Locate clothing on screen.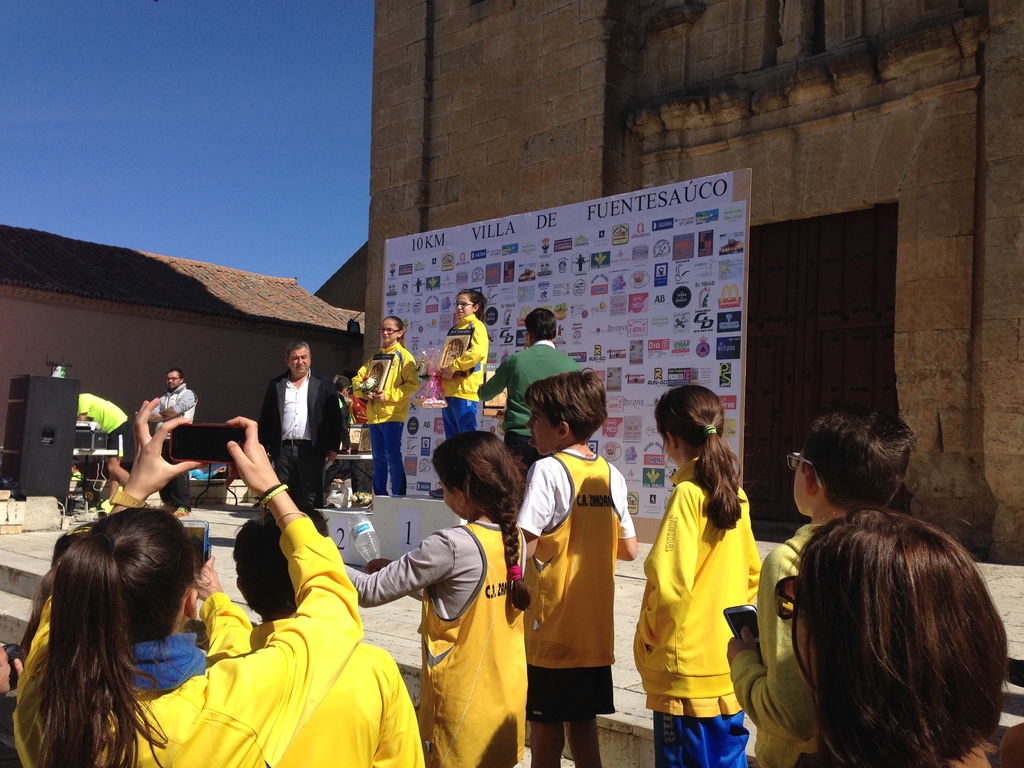
On screen at [left=349, top=392, right=369, bottom=427].
